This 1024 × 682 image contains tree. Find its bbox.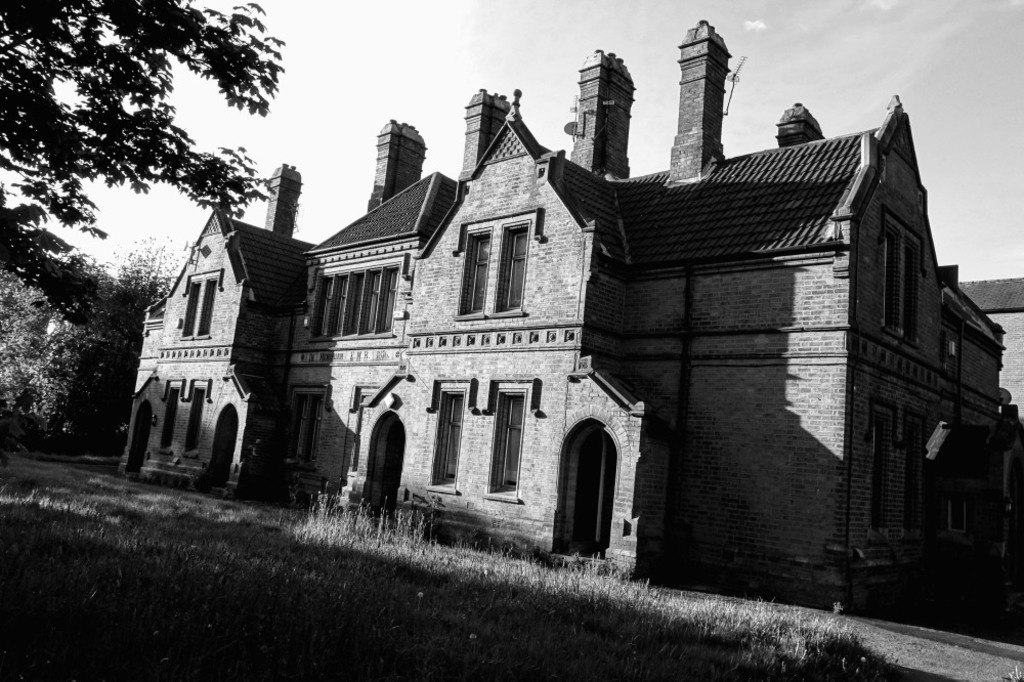
l=0, t=0, r=284, b=282.
